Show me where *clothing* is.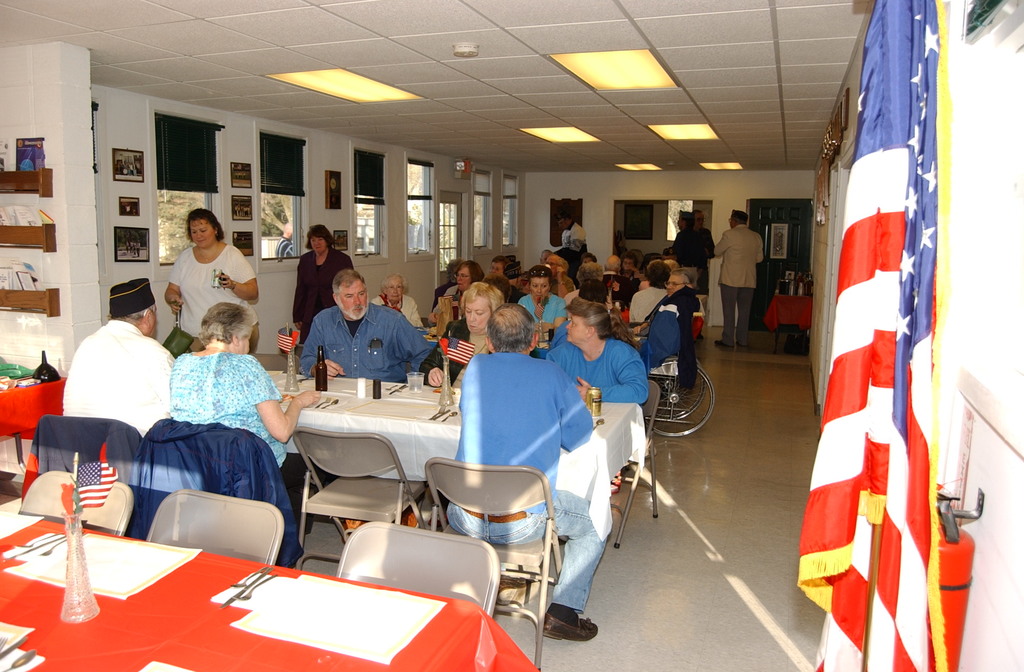
*clothing* is at bbox=(296, 244, 351, 338).
